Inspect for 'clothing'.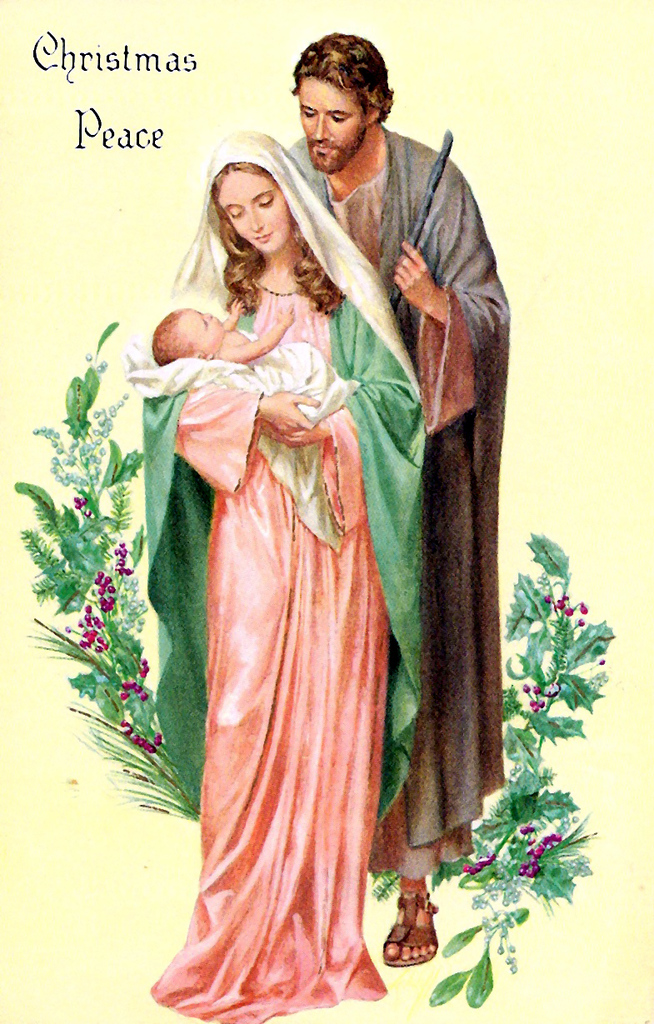
Inspection: [136,350,372,549].
